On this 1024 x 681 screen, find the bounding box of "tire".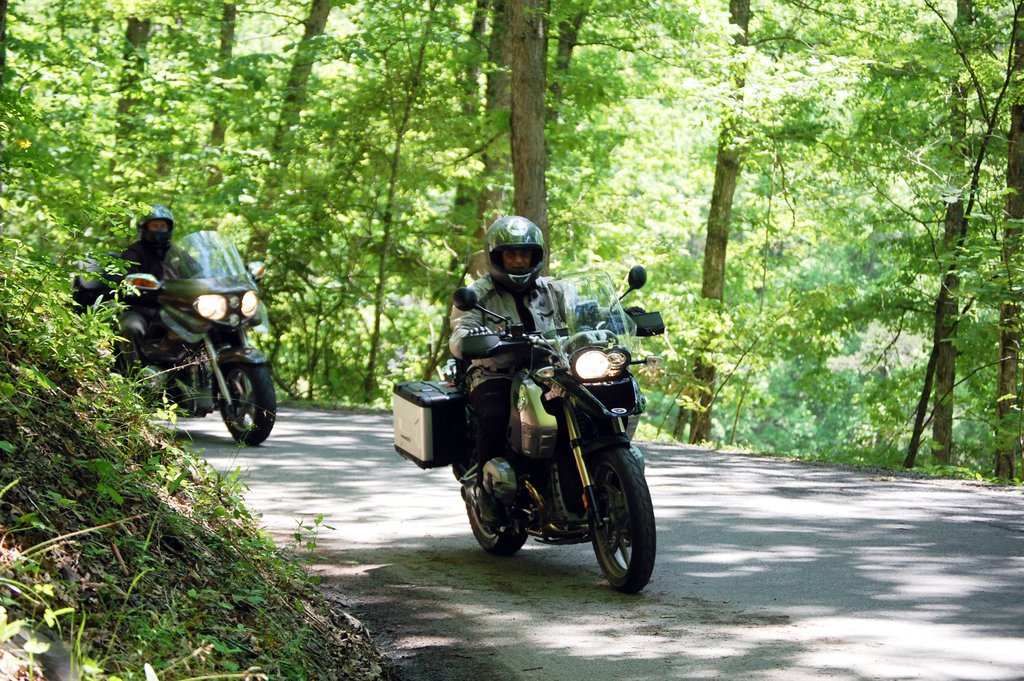
Bounding box: select_region(214, 352, 277, 446).
